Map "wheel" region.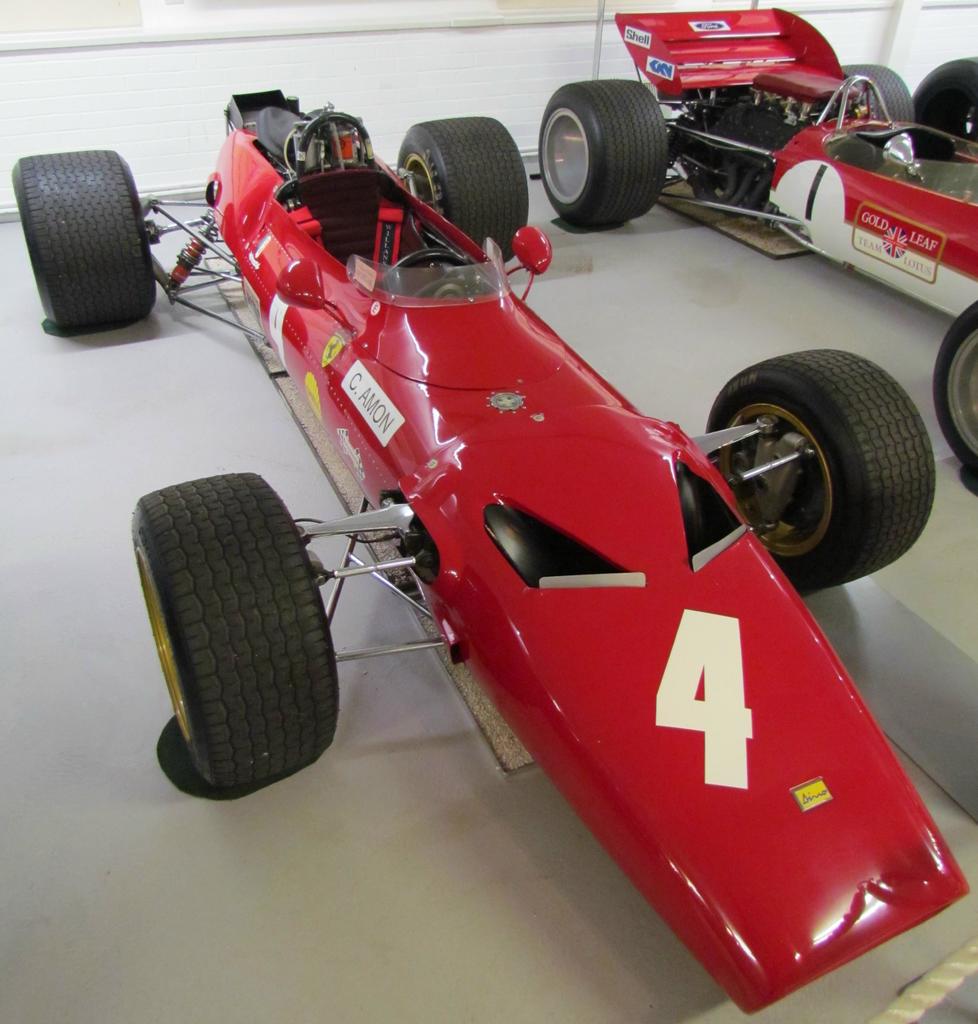
Mapped to box=[535, 63, 667, 200].
